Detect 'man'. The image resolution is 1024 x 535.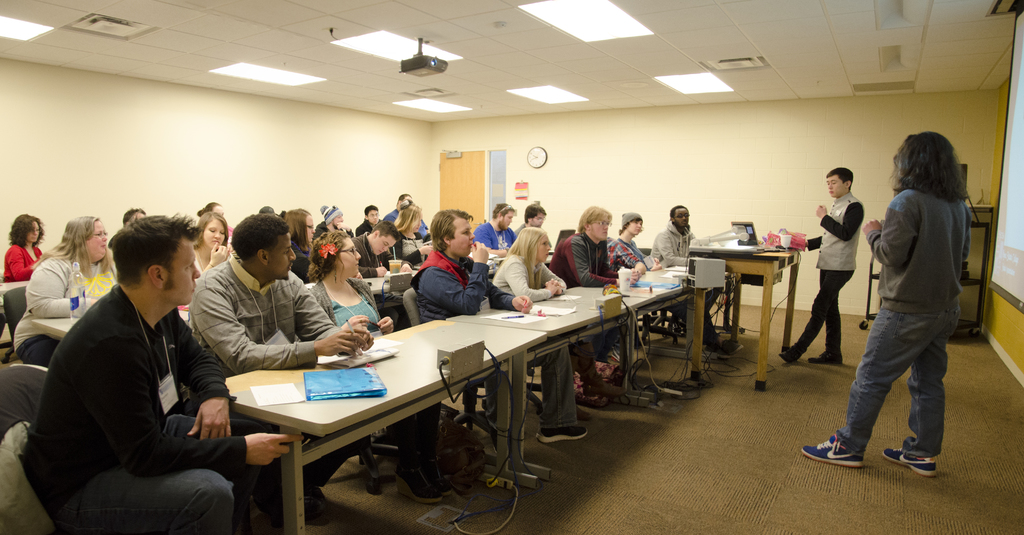
rect(124, 201, 148, 226).
